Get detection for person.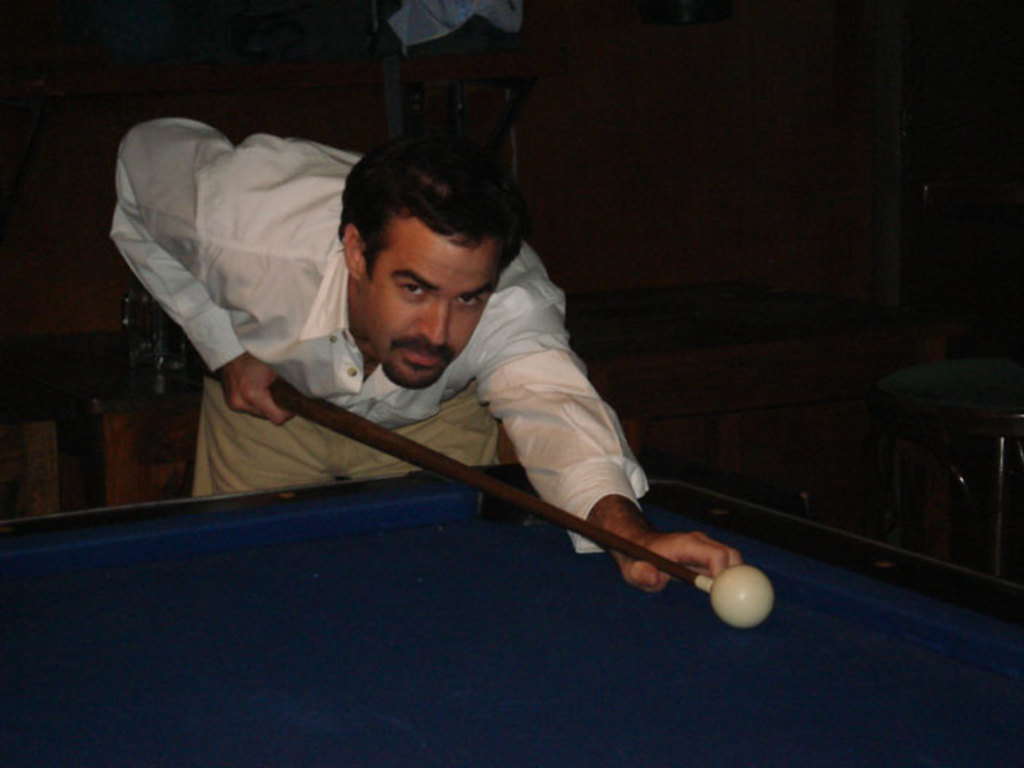
Detection: l=186, t=113, r=647, b=592.
